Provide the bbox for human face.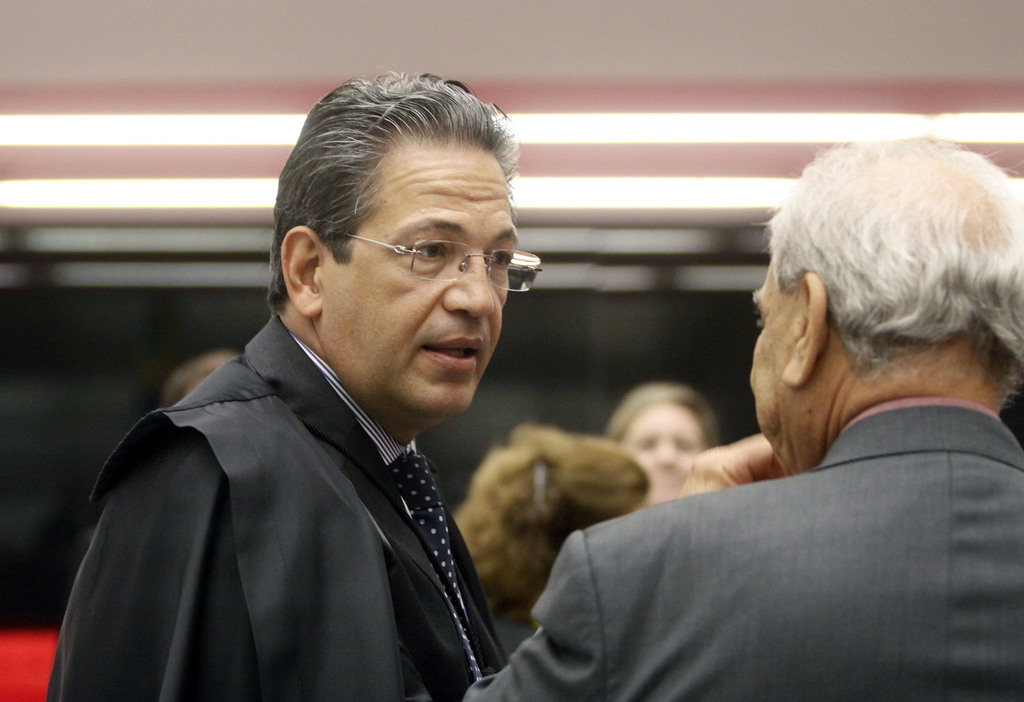
BBox(323, 140, 518, 421).
